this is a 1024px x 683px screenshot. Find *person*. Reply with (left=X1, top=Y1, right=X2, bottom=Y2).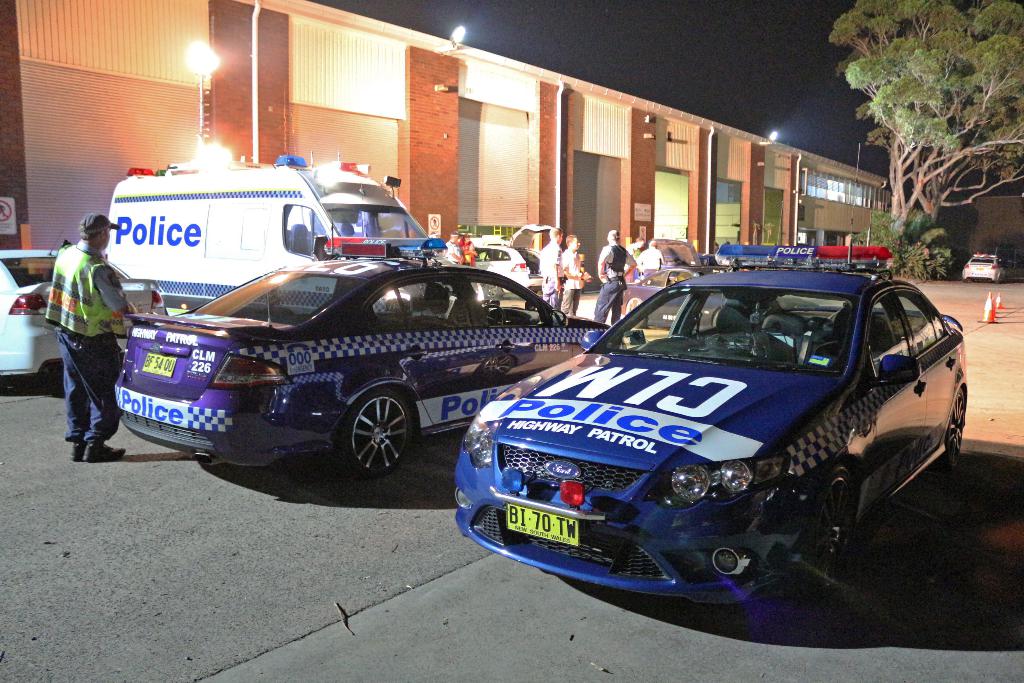
(left=593, top=227, right=640, bottom=331).
